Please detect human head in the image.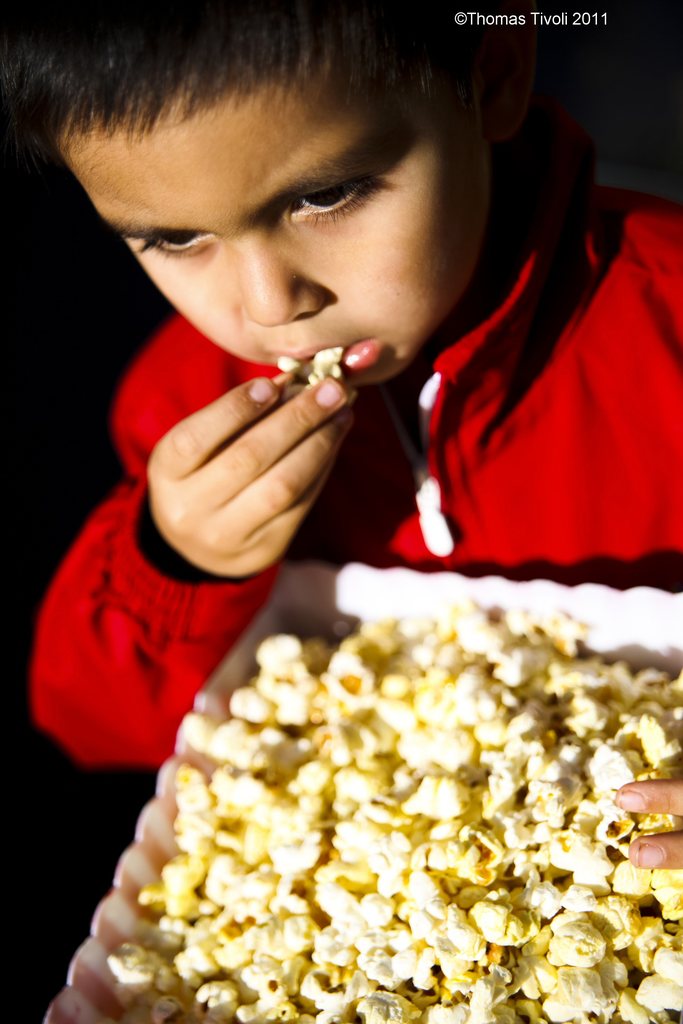
[40, 25, 520, 379].
